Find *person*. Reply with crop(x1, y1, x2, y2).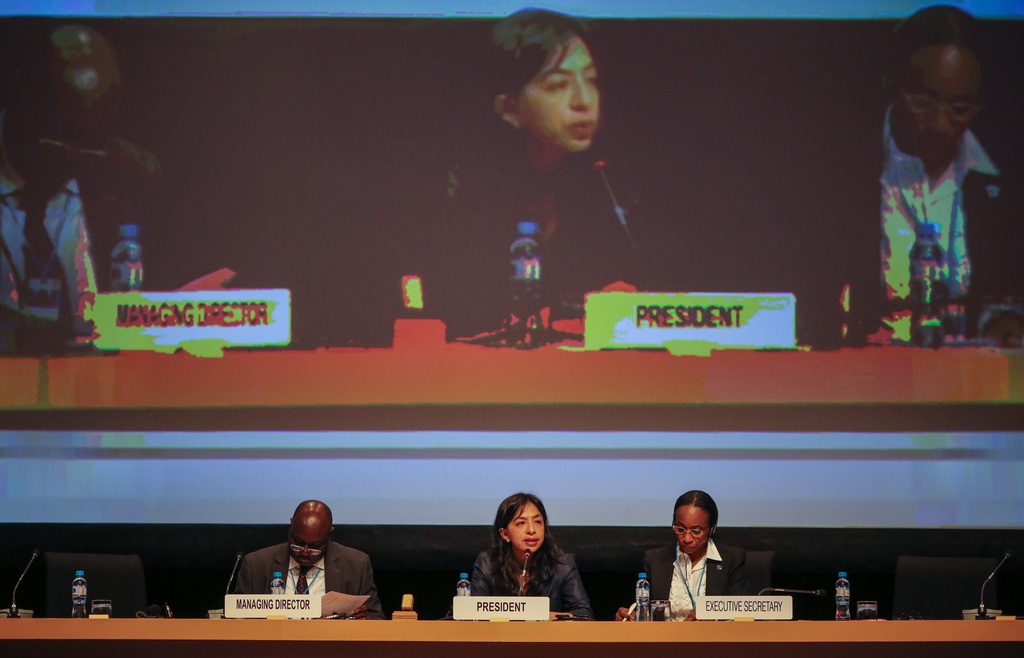
crop(405, 3, 664, 365).
